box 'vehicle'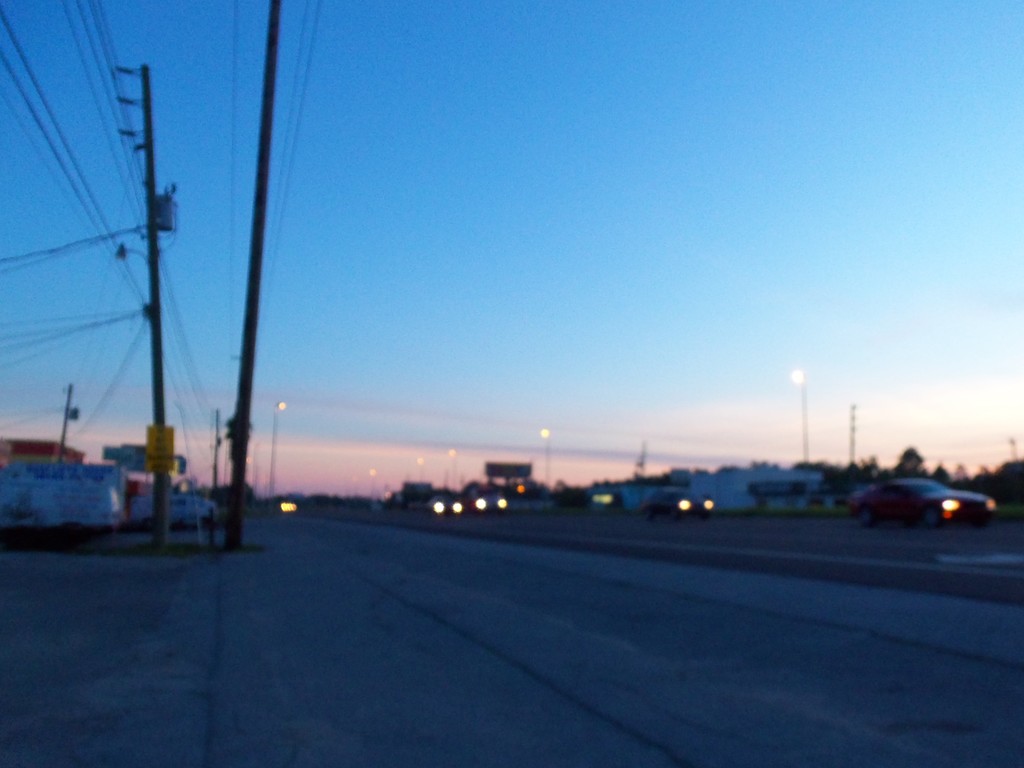
left=634, top=488, right=708, bottom=522
